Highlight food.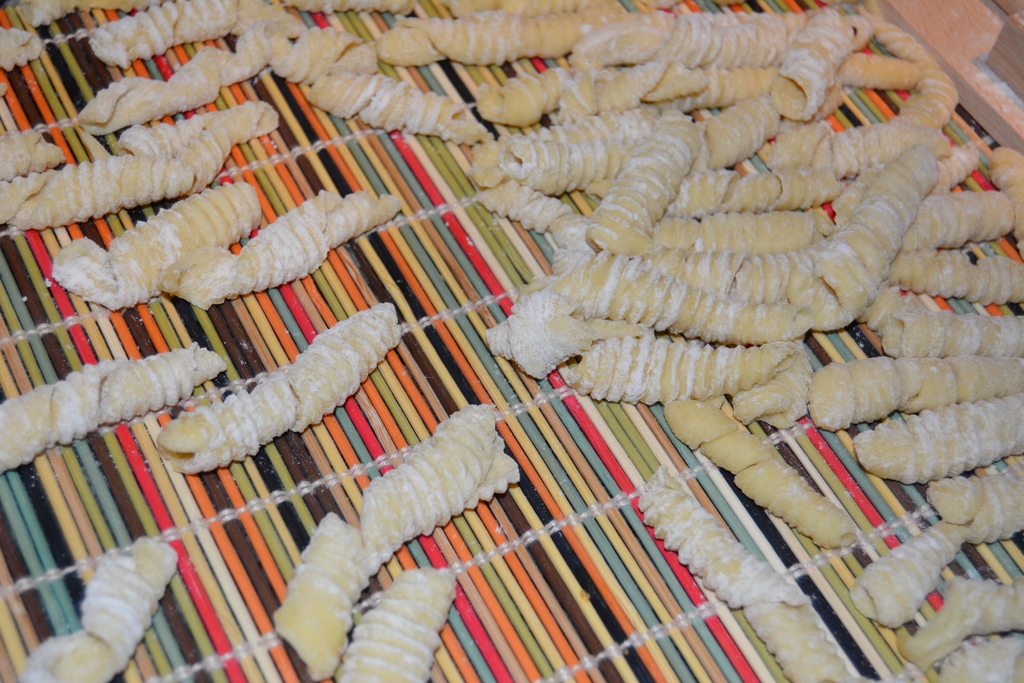
Highlighted region: <box>13,532,178,682</box>.
